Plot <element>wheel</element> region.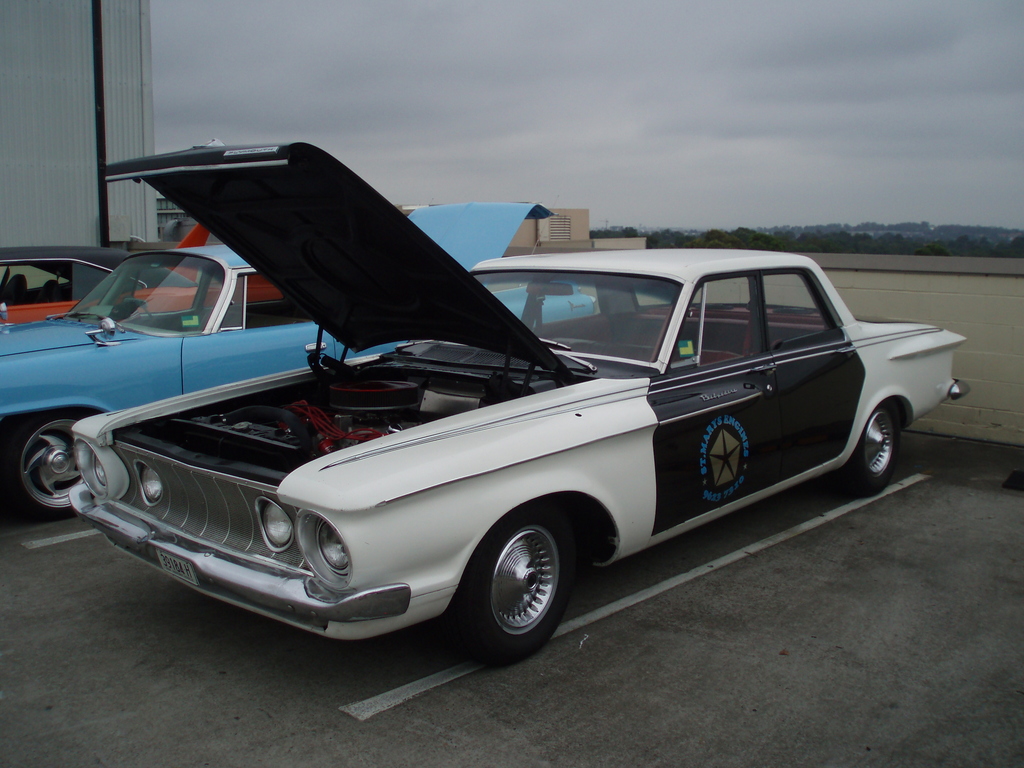
Plotted at (830, 408, 902, 506).
